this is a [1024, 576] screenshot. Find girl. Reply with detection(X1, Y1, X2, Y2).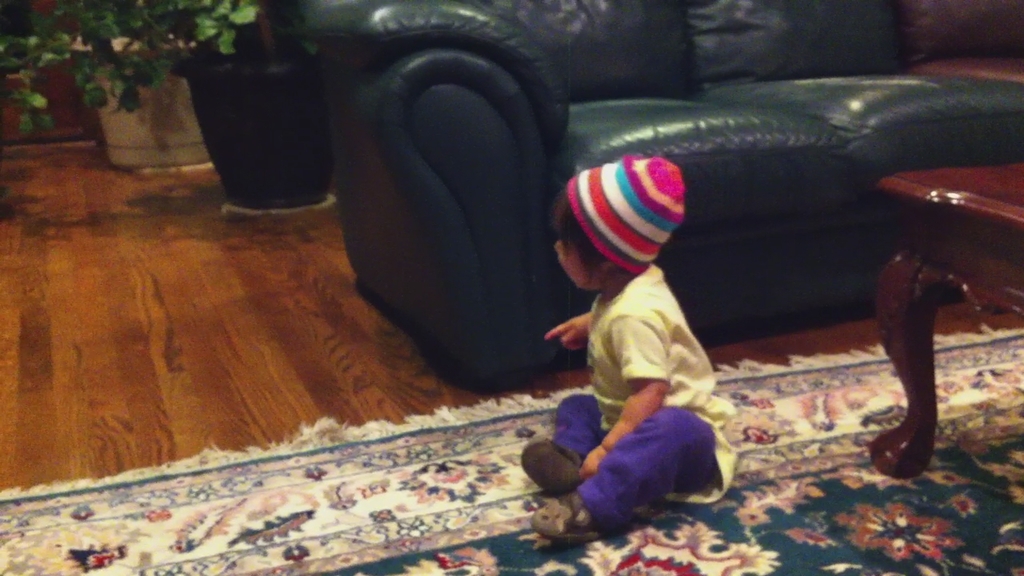
detection(513, 150, 756, 550).
